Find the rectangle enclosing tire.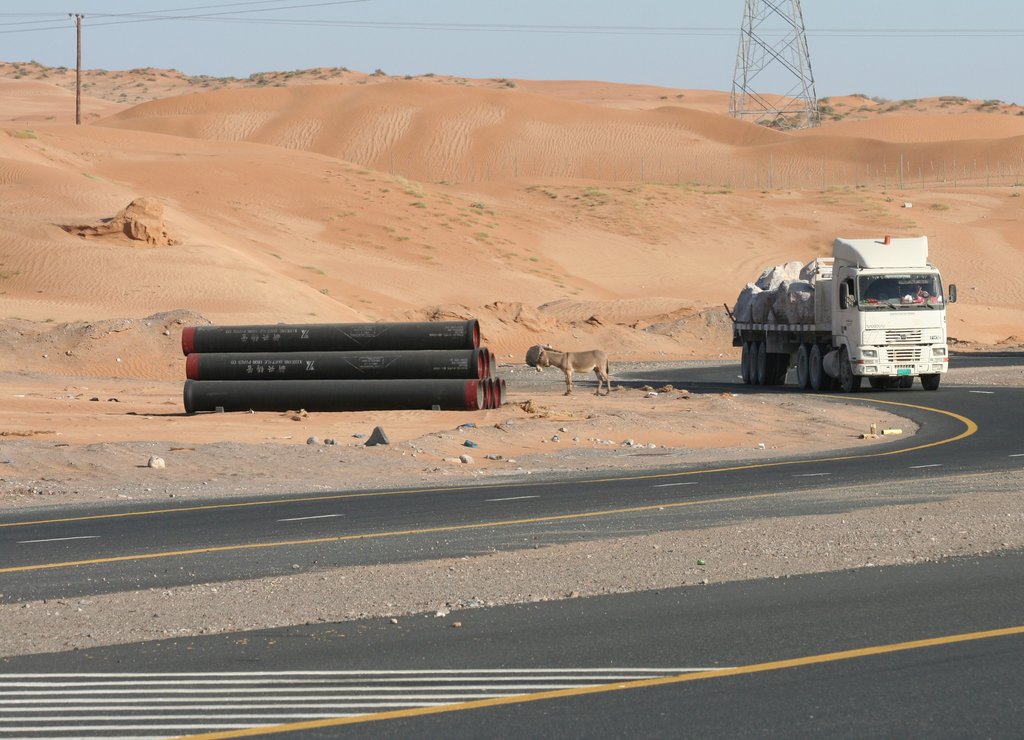
[776,358,790,387].
